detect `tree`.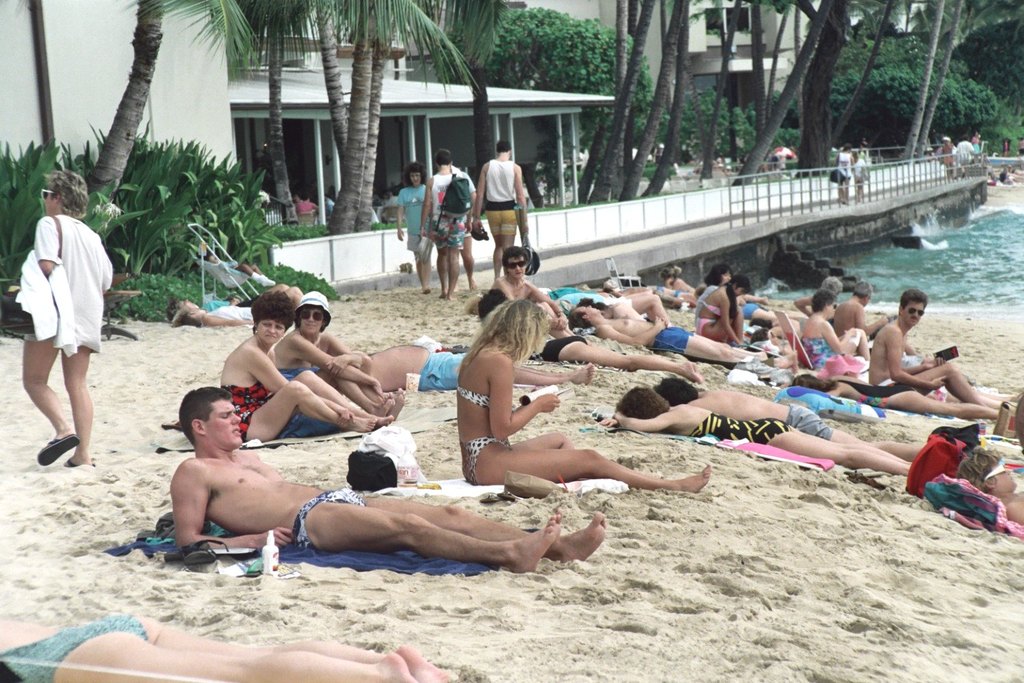
Detected at l=899, t=0, r=965, b=161.
